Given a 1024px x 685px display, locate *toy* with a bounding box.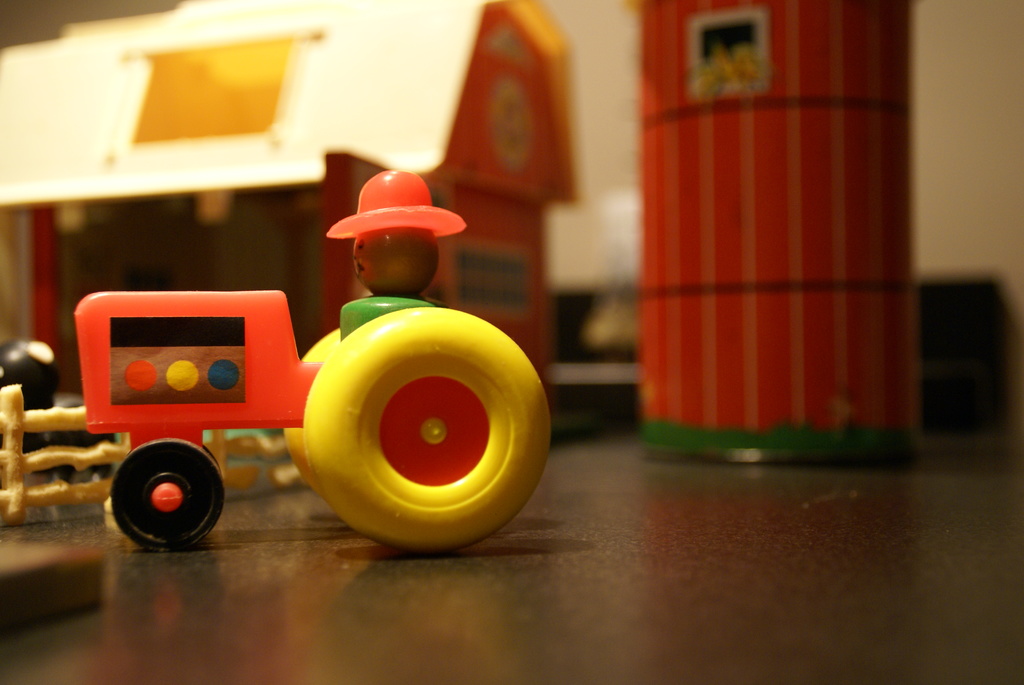
Located: bbox=(78, 183, 662, 564).
